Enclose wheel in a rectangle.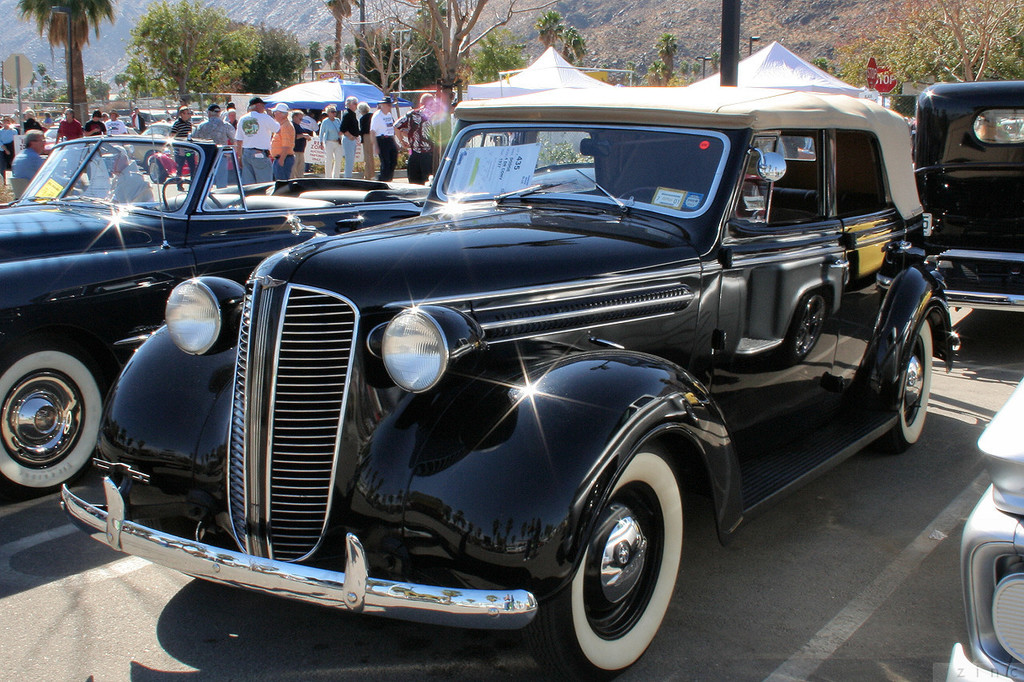
pyautogui.locateOnScreen(145, 150, 158, 170).
